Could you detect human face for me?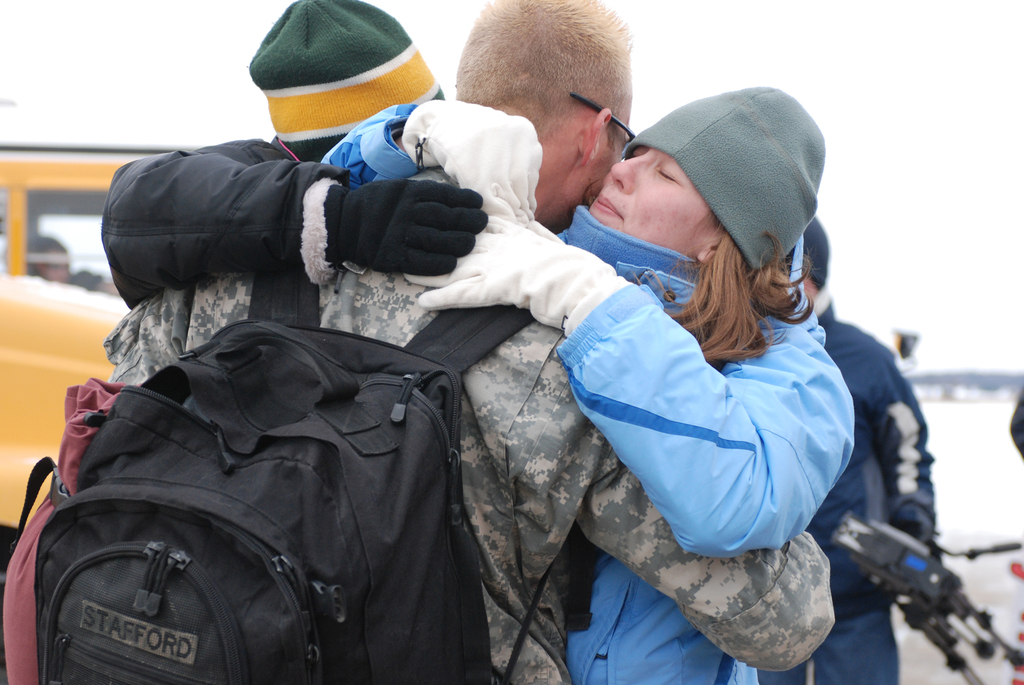
Detection result: crop(589, 146, 723, 262).
